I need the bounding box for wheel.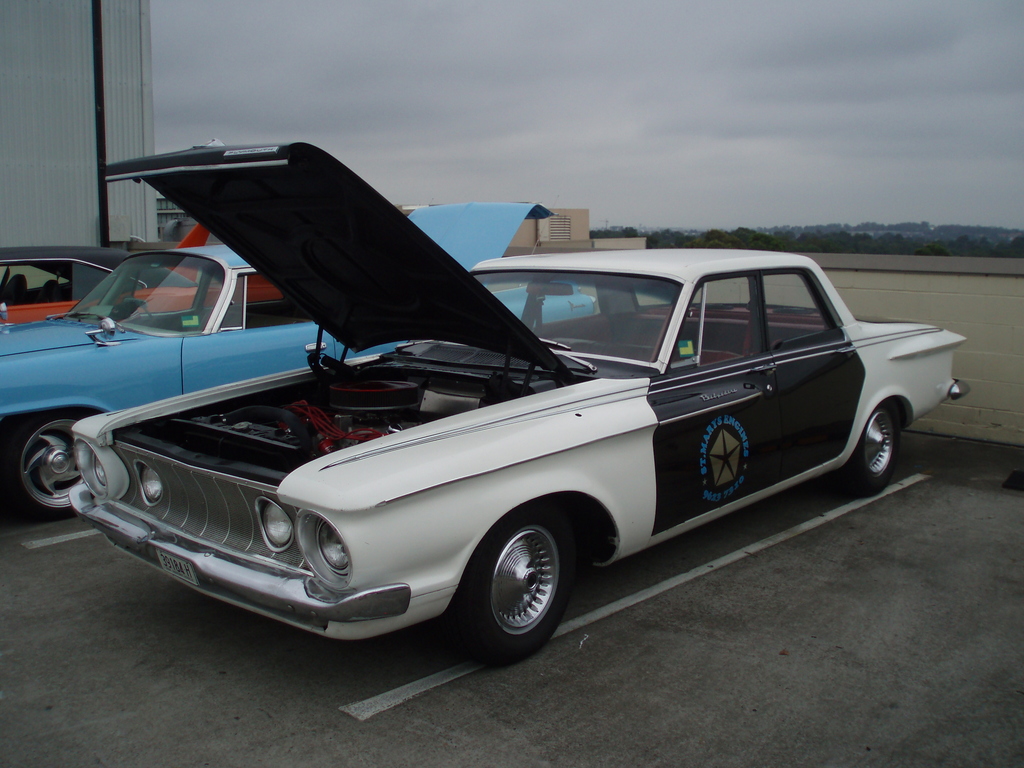
Here it is: l=121, t=300, r=153, b=333.
